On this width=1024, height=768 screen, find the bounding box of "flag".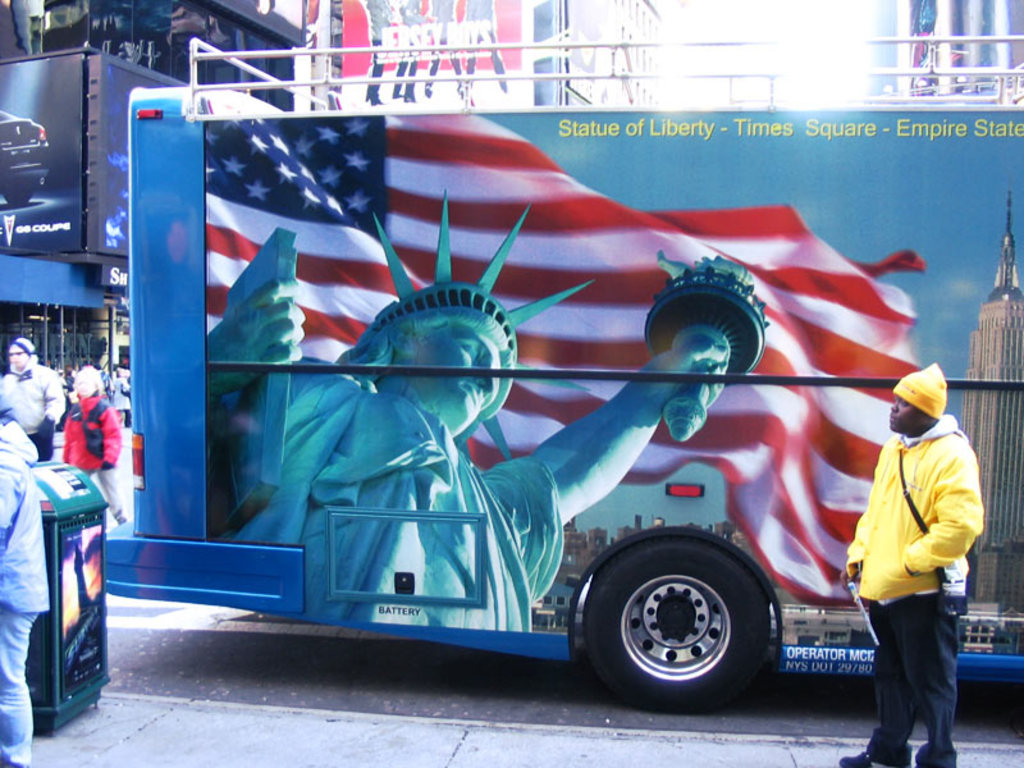
Bounding box: Rect(201, 120, 923, 614).
